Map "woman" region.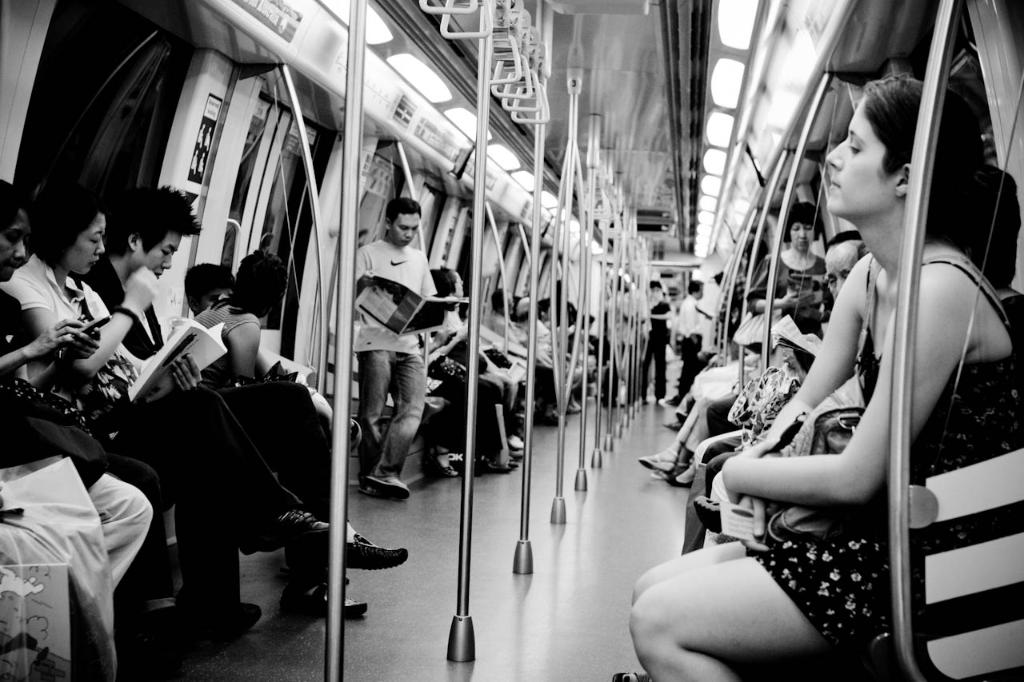
Mapped to <box>0,197,159,657</box>.
